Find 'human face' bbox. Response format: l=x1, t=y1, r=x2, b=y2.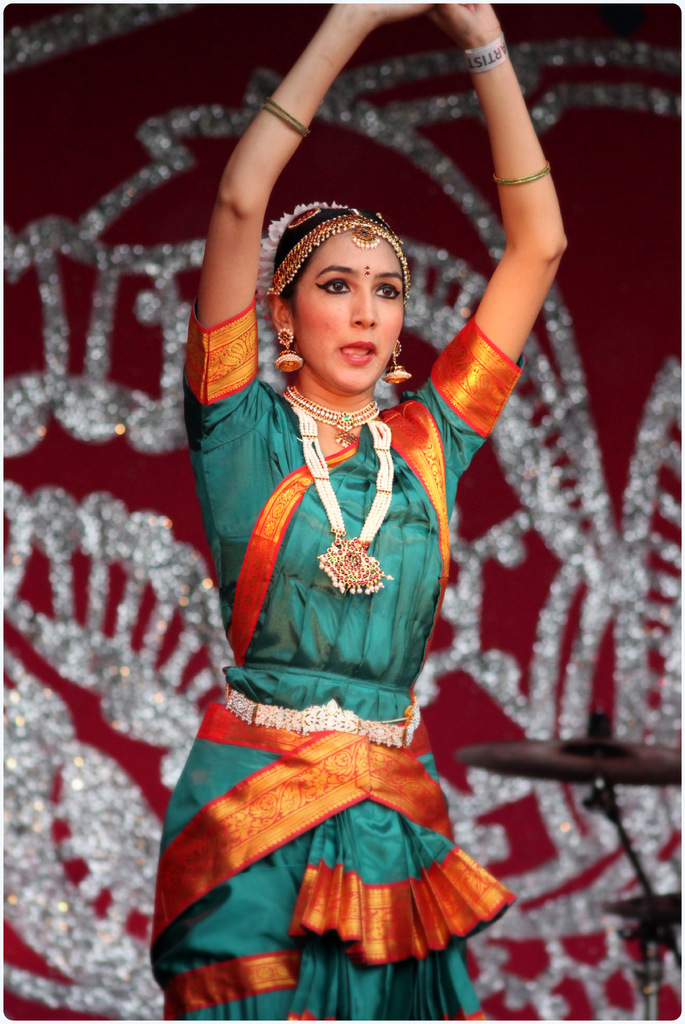
l=293, t=230, r=403, b=391.
